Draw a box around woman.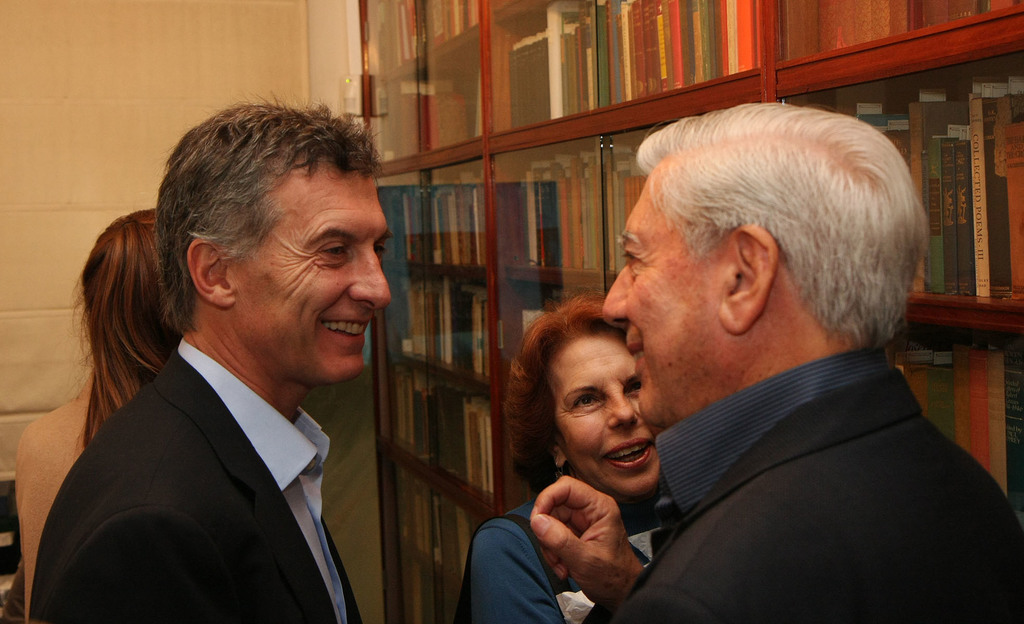
bbox=[9, 225, 190, 623].
